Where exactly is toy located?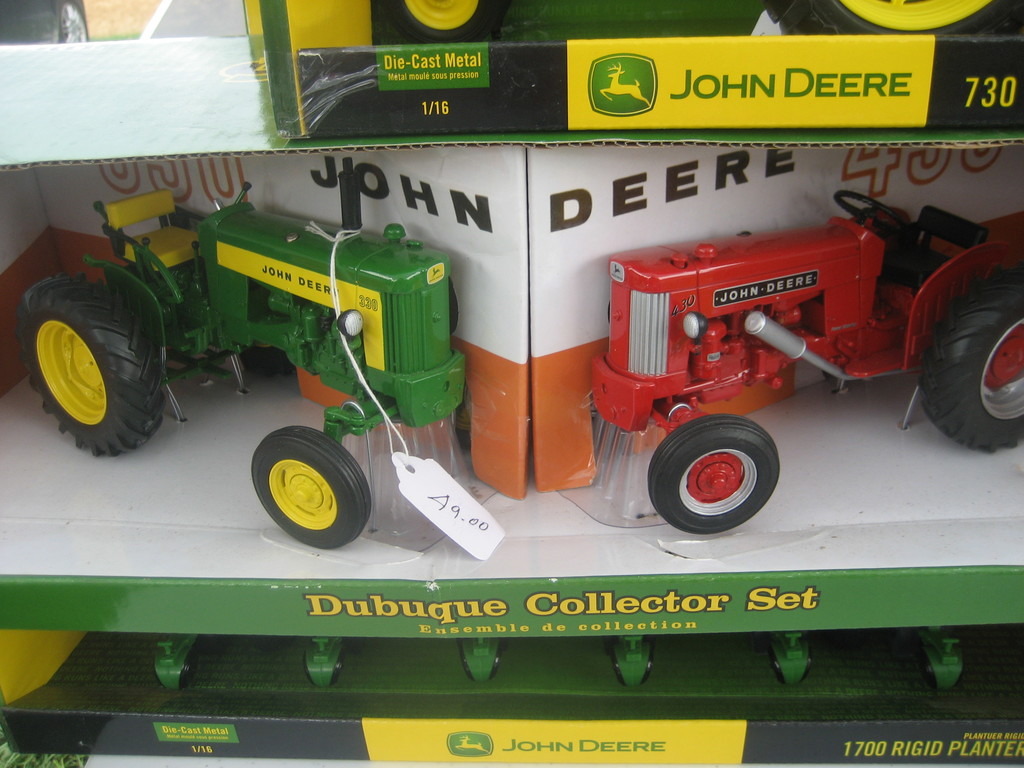
Its bounding box is Rect(765, 627, 812, 687).
